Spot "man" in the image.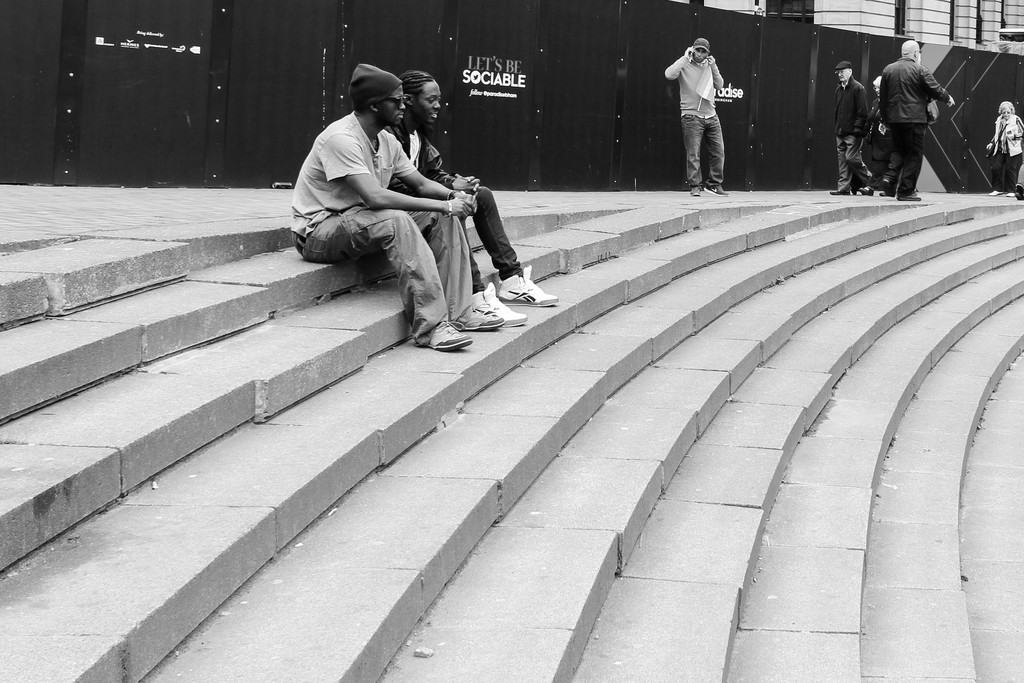
"man" found at box(831, 59, 875, 195).
